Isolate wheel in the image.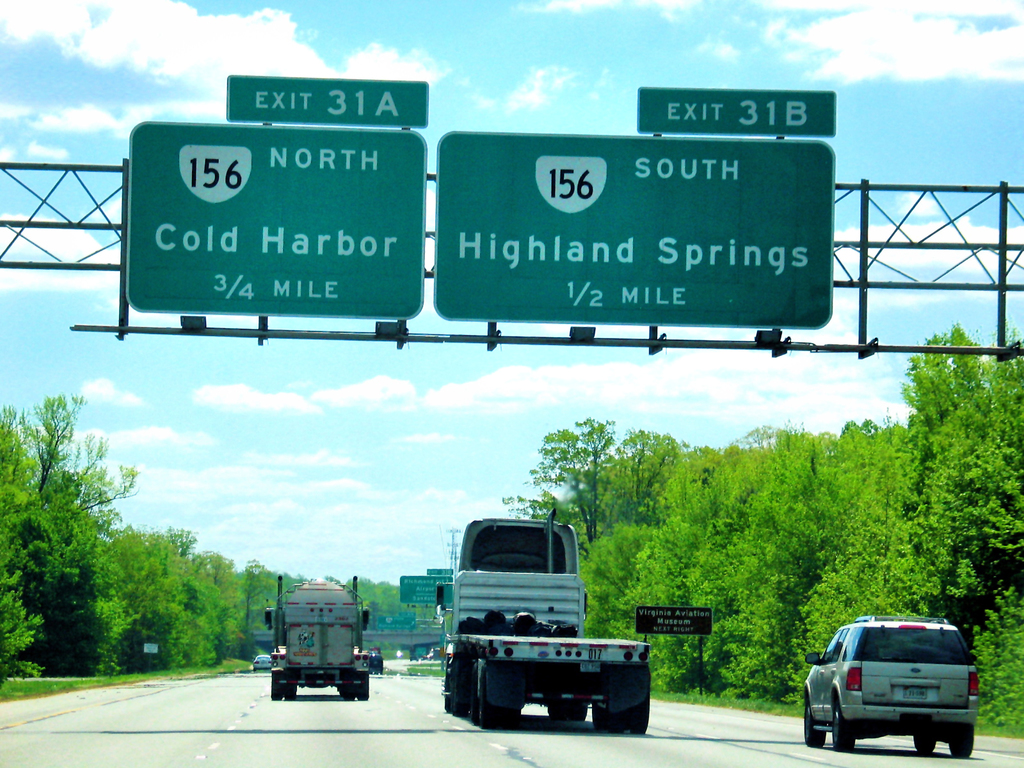
Isolated region: 350 673 371 705.
